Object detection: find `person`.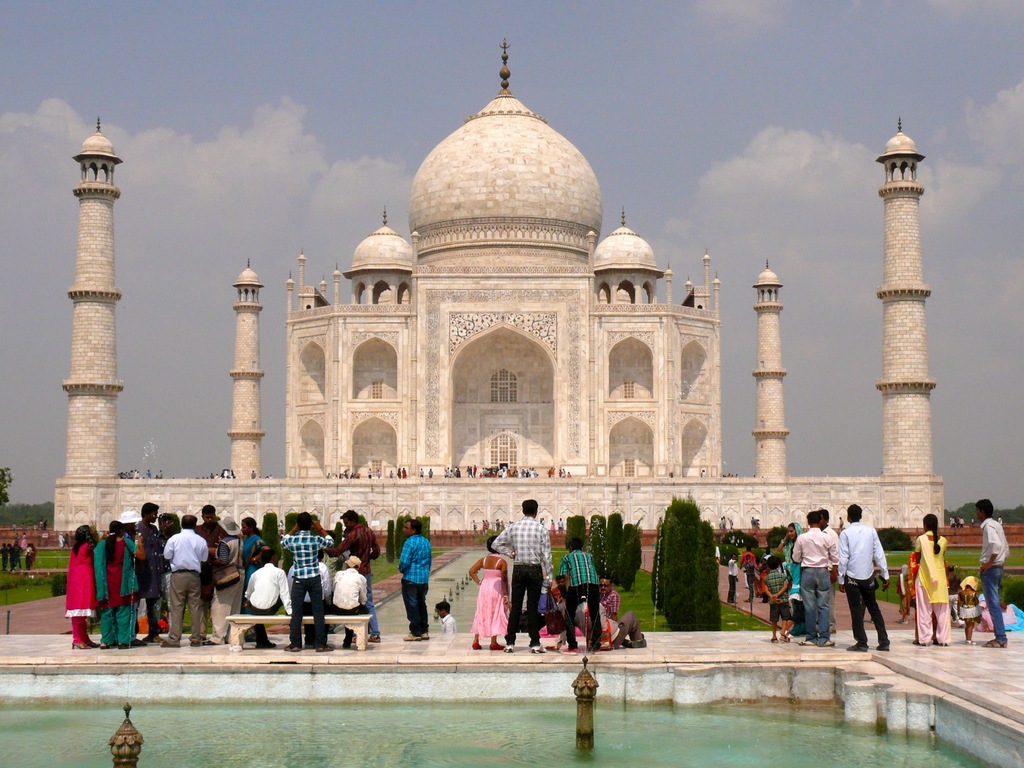
321/508/381/637.
